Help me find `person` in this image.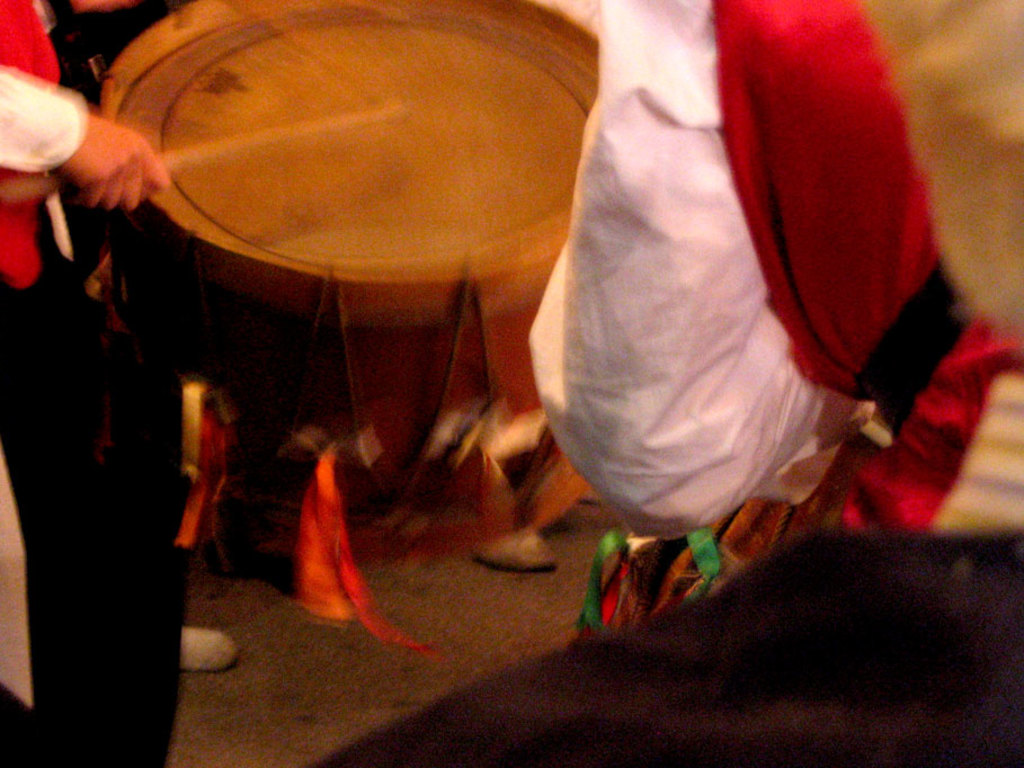
Found it: detection(527, 0, 1023, 651).
